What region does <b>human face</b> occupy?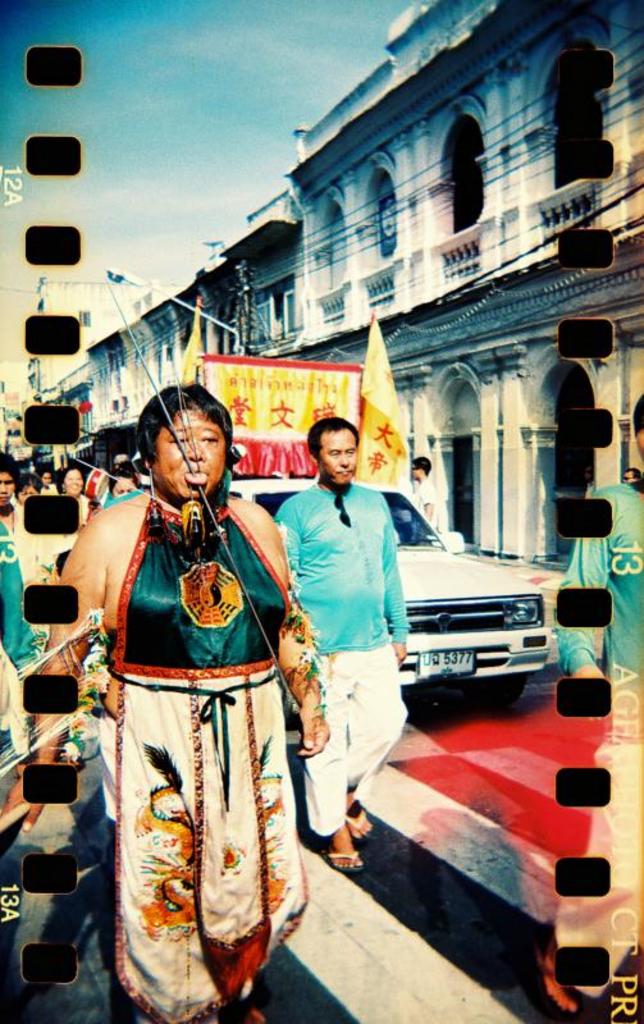
BBox(18, 484, 40, 500).
